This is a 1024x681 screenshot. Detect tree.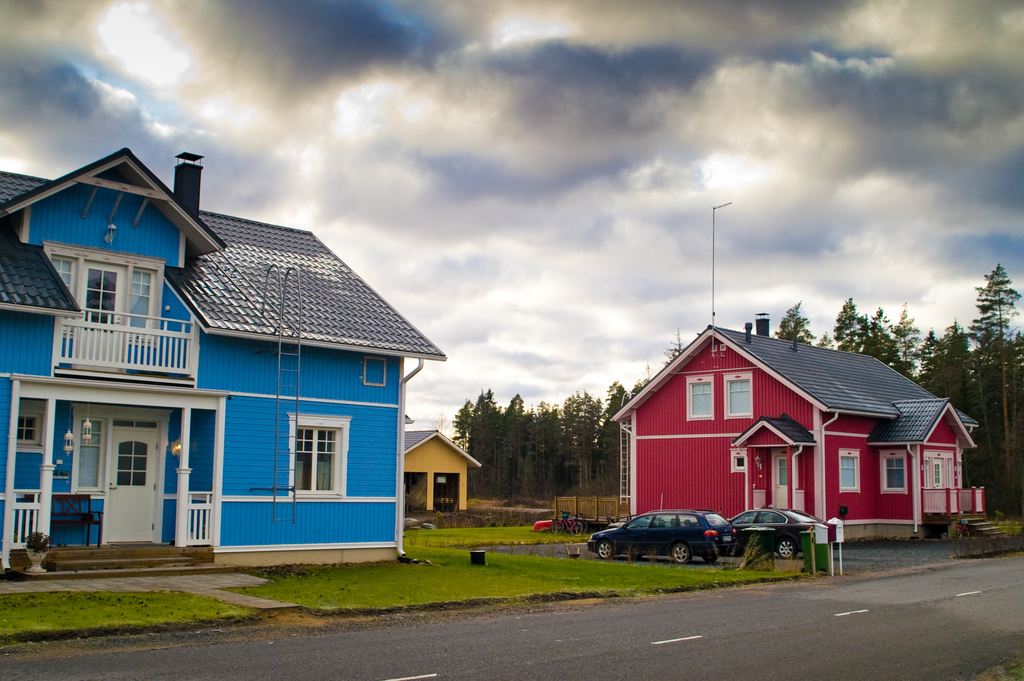
{"left": 778, "top": 299, "right": 818, "bottom": 349}.
